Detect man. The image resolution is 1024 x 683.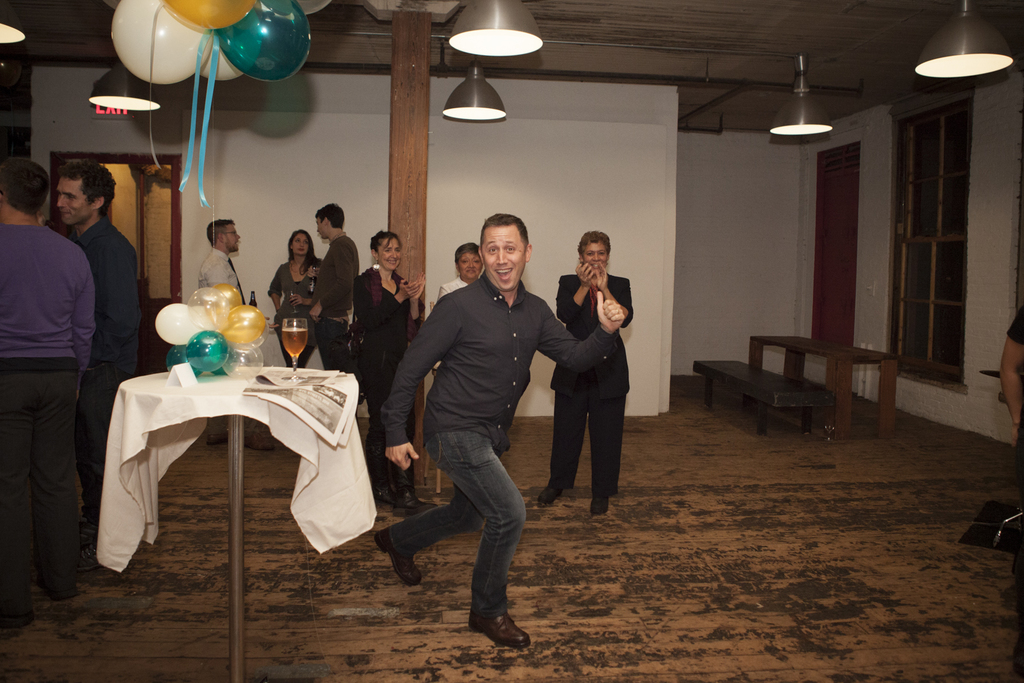
(0,156,95,626).
